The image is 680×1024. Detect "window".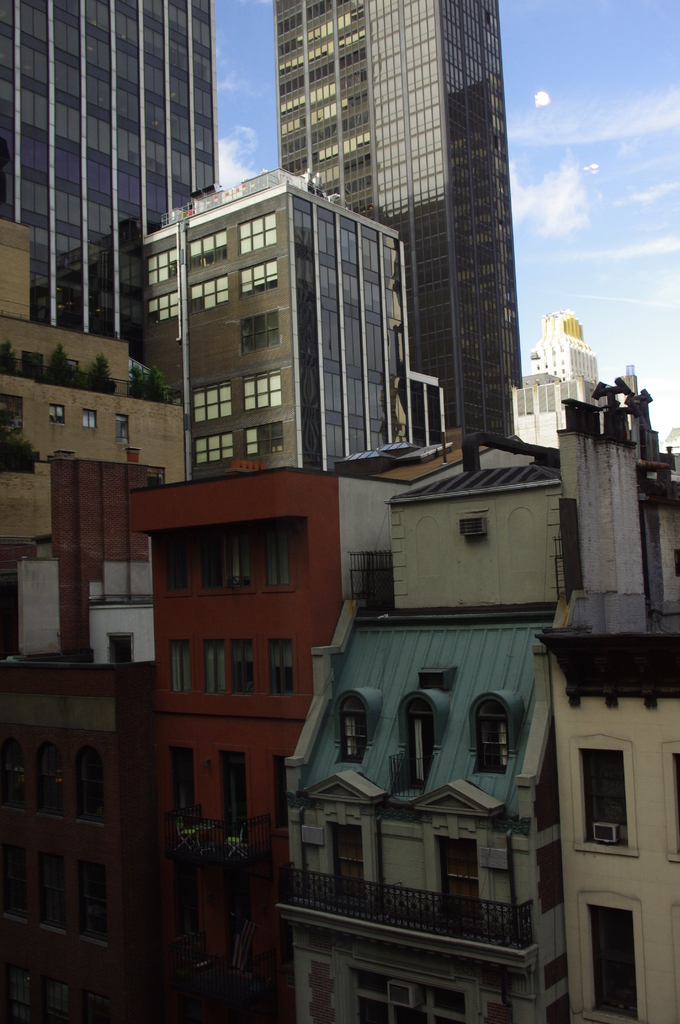
Detection: 36,742,63,813.
